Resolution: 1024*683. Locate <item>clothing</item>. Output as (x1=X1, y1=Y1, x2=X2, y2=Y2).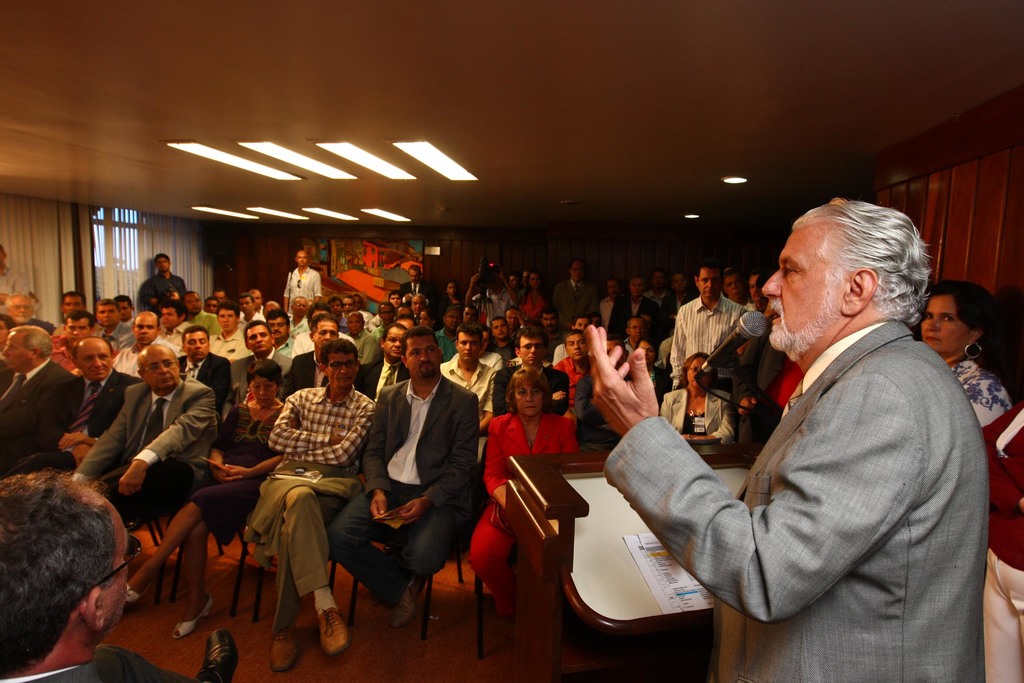
(x1=946, y1=358, x2=1012, y2=430).
